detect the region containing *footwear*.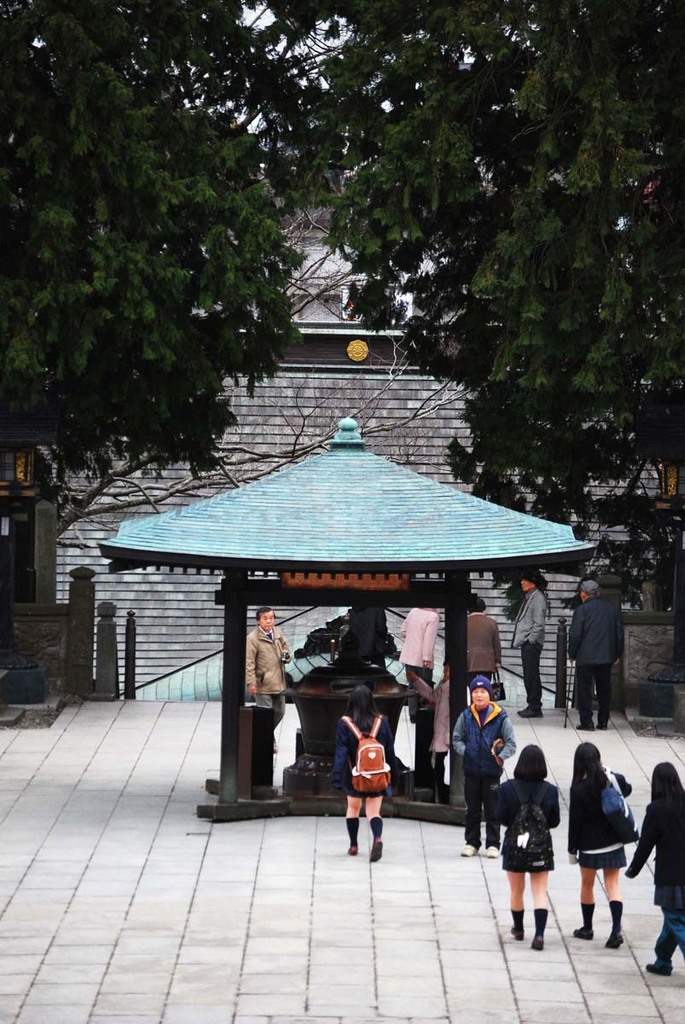
367,812,382,864.
